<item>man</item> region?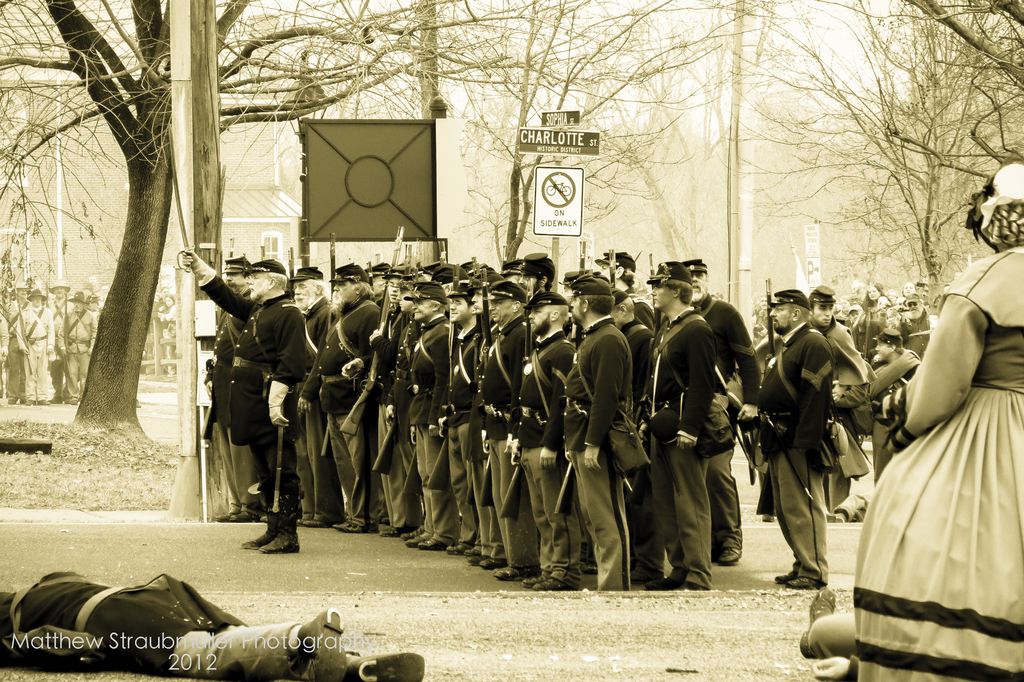
box=[296, 262, 386, 536]
